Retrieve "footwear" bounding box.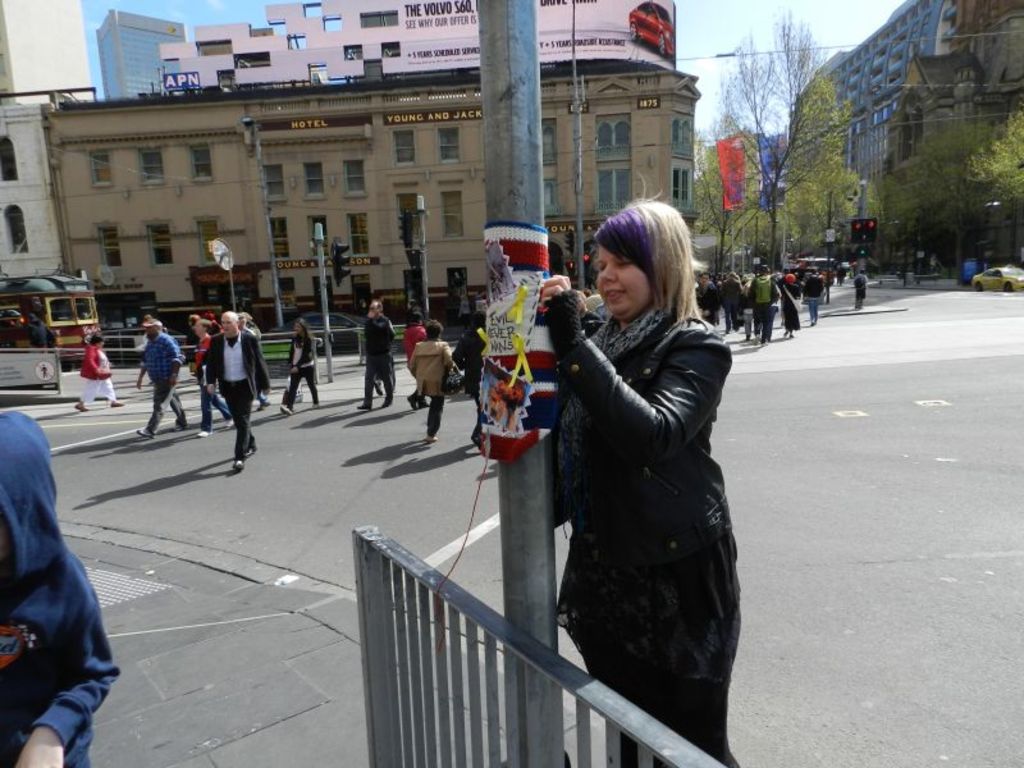
Bounding box: <box>280,406,284,407</box>.
